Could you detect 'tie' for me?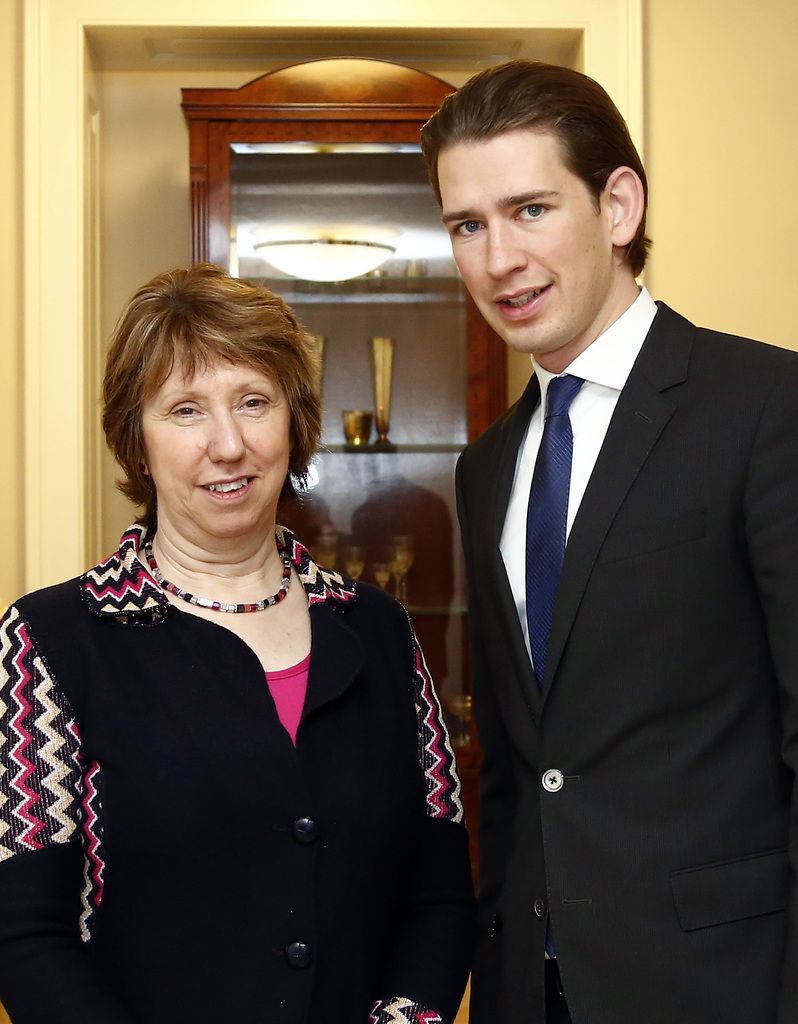
Detection result: <box>521,369,576,675</box>.
